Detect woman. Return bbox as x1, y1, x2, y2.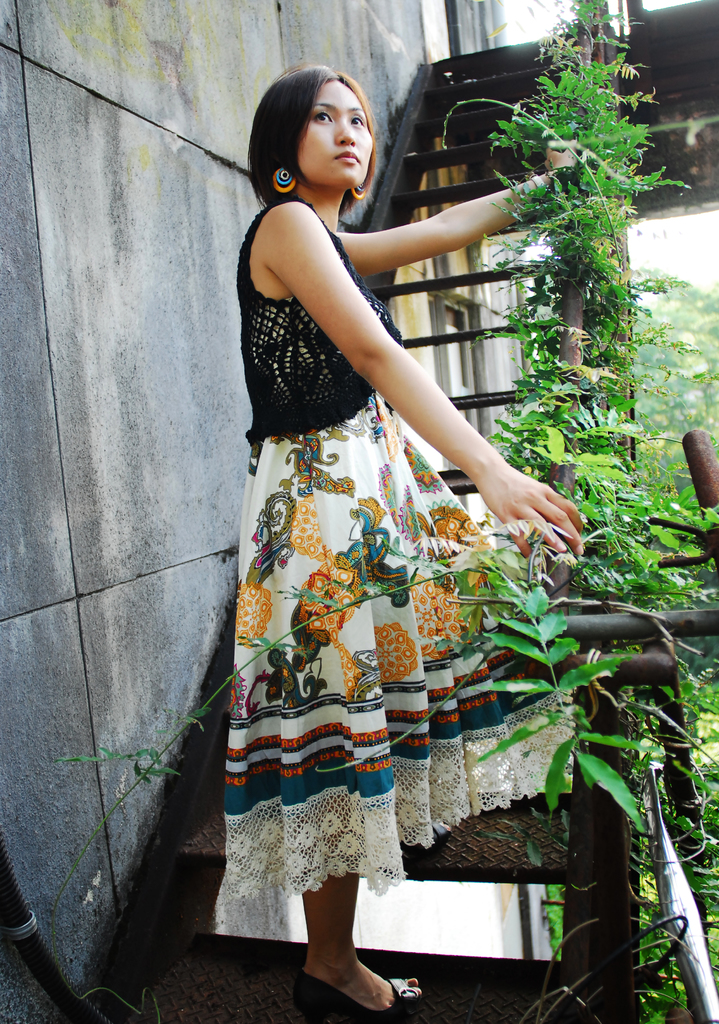
189, 47, 552, 1001.
